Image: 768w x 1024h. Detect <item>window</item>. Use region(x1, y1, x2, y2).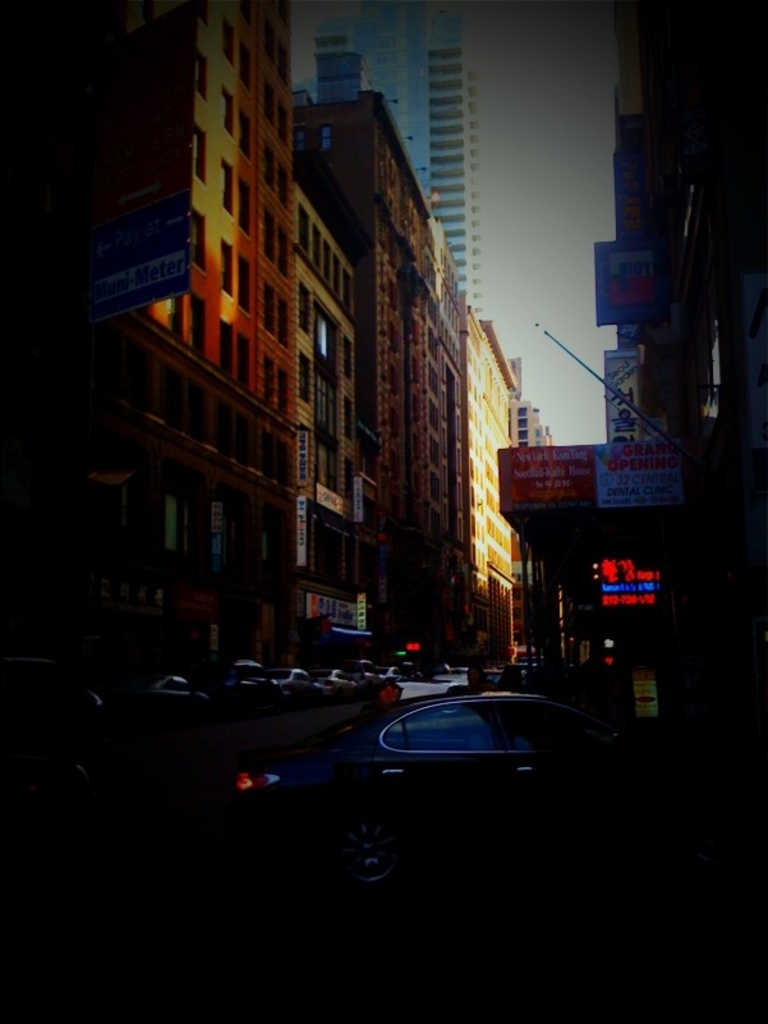
region(321, 124, 330, 156).
